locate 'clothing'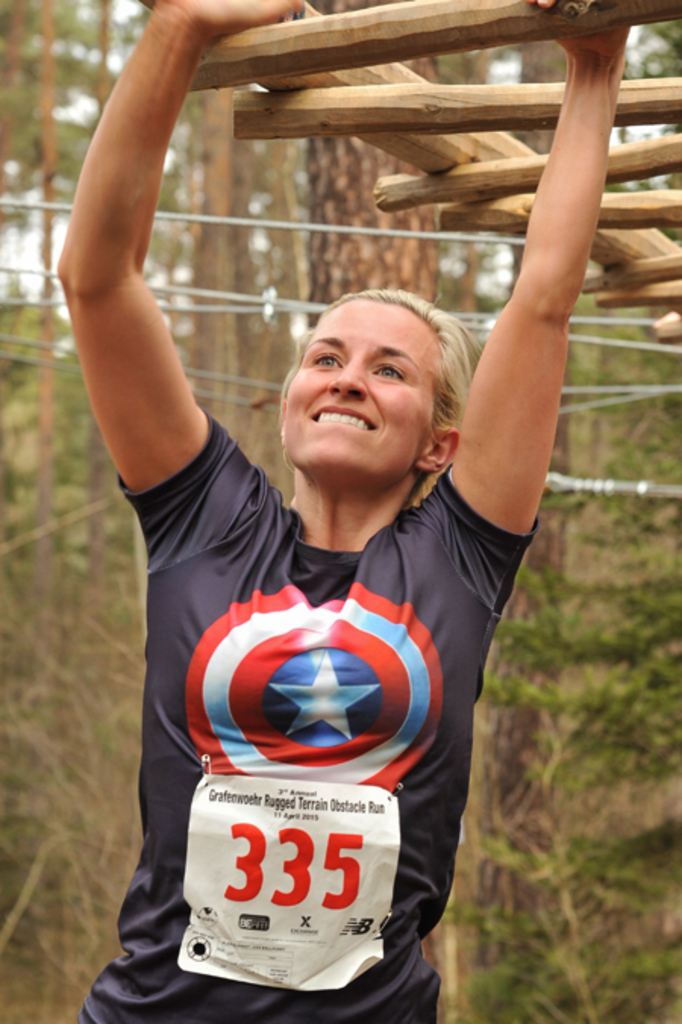
[left=133, top=456, right=511, bottom=995]
